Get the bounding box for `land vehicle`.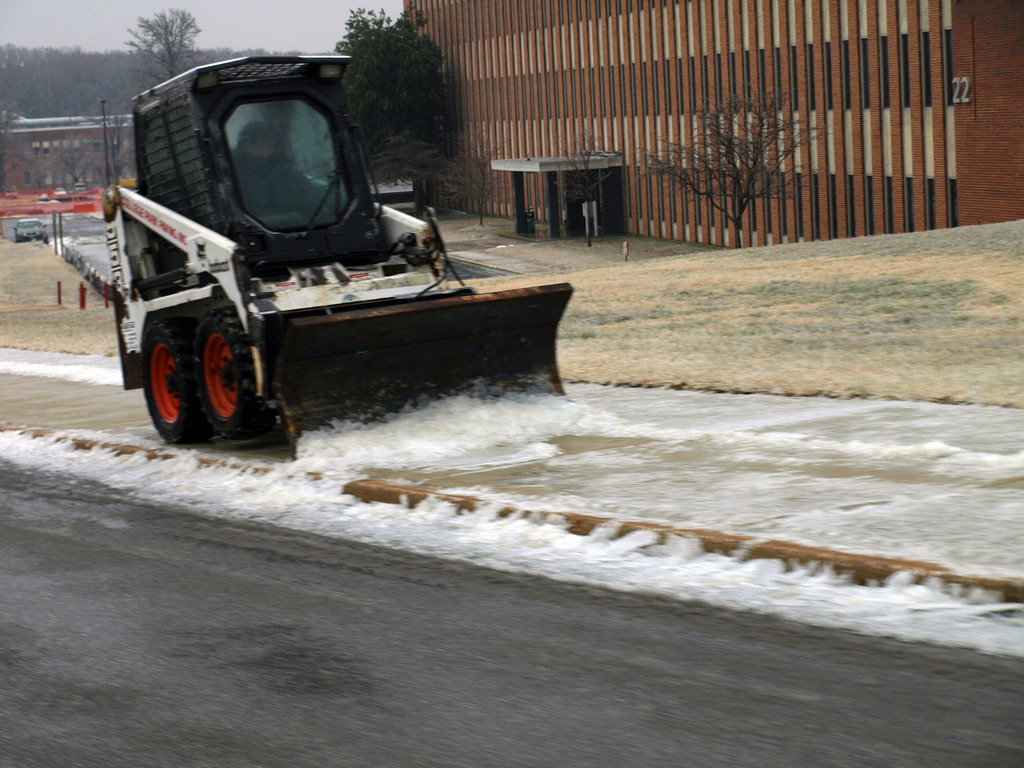
{"left": 13, "top": 218, "right": 49, "bottom": 244}.
